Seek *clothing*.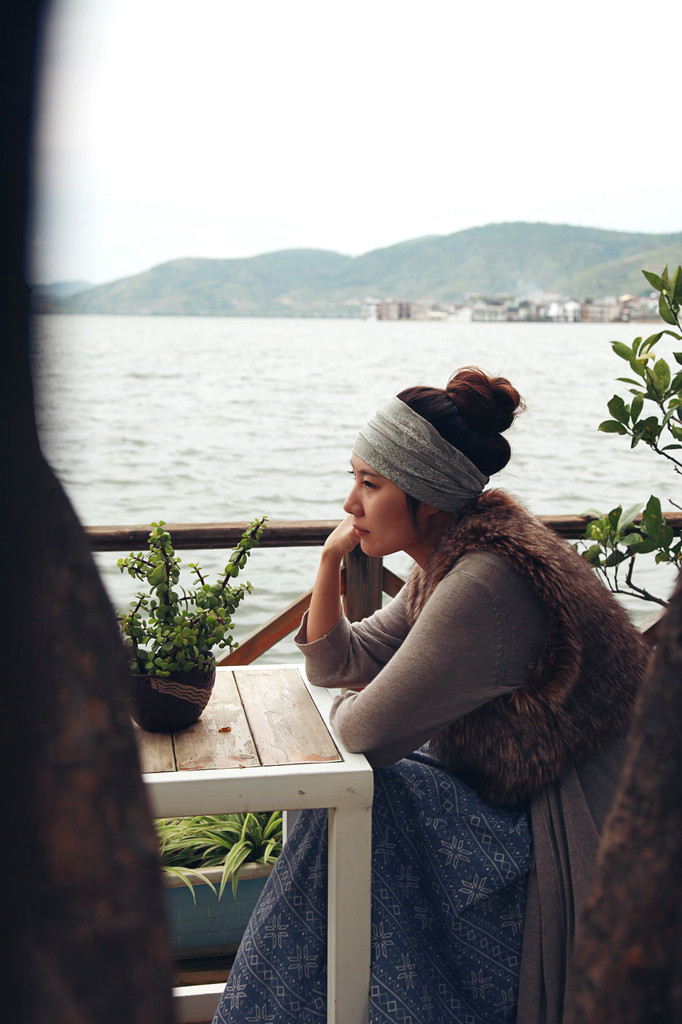
left=210, top=493, right=665, bottom=1023.
